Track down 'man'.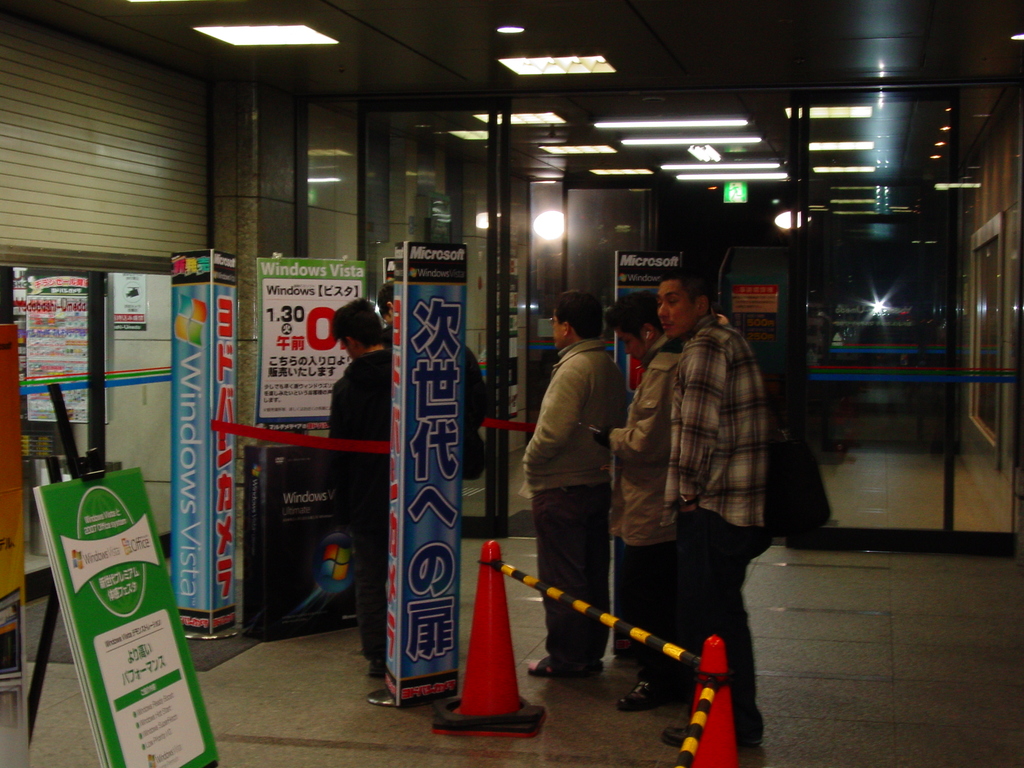
Tracked to [659,271,763,744].
